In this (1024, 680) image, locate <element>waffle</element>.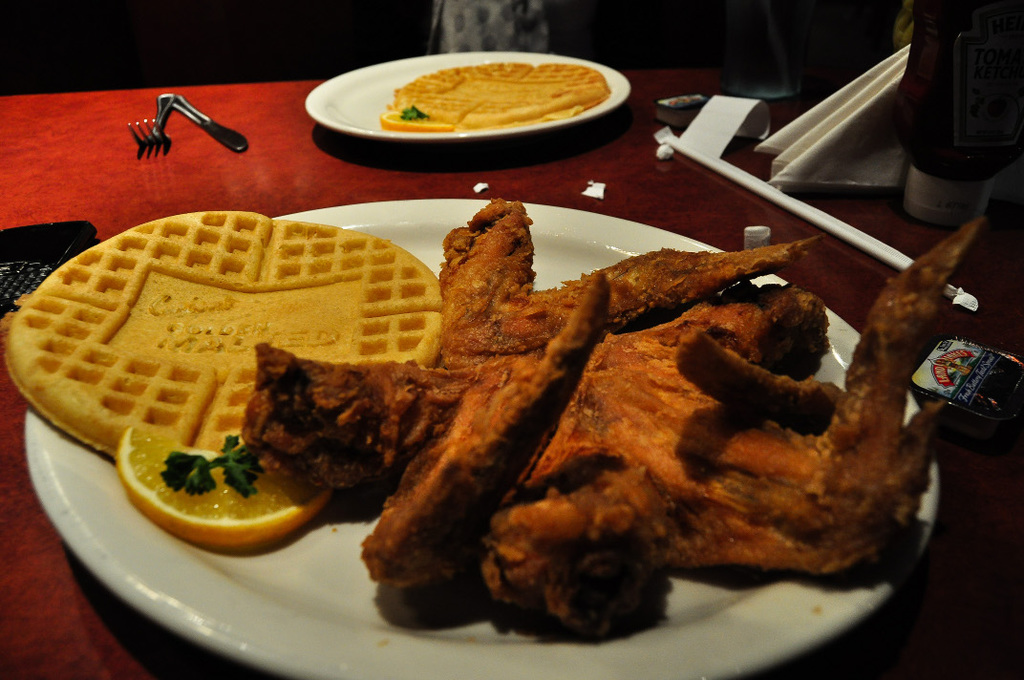
Bounding box: (2, 204, 441, 465).
